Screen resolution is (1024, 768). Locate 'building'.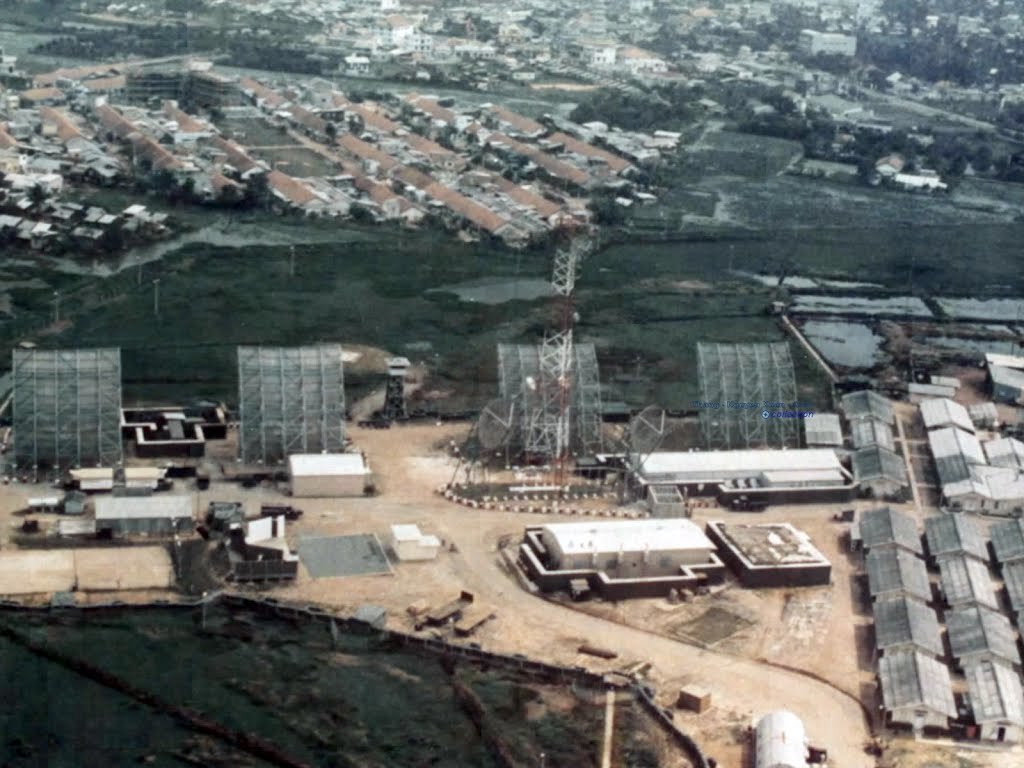
(929, 429, 996, 506).
